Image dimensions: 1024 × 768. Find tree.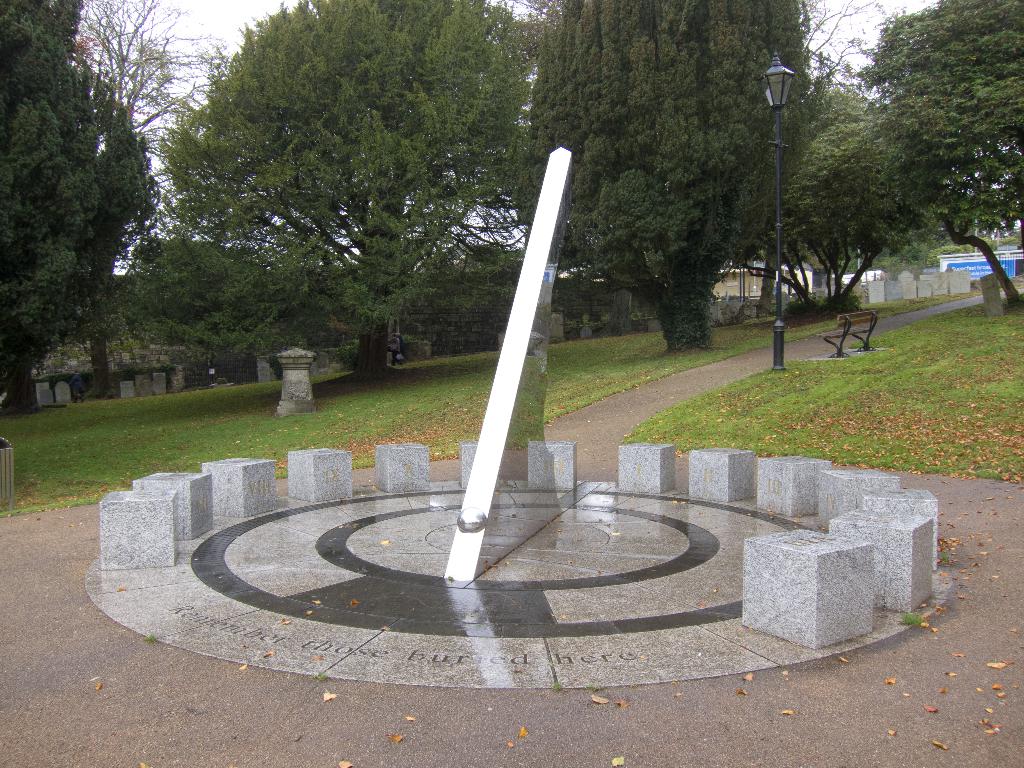
[left=109, top=0, right=543, bottom=380].
